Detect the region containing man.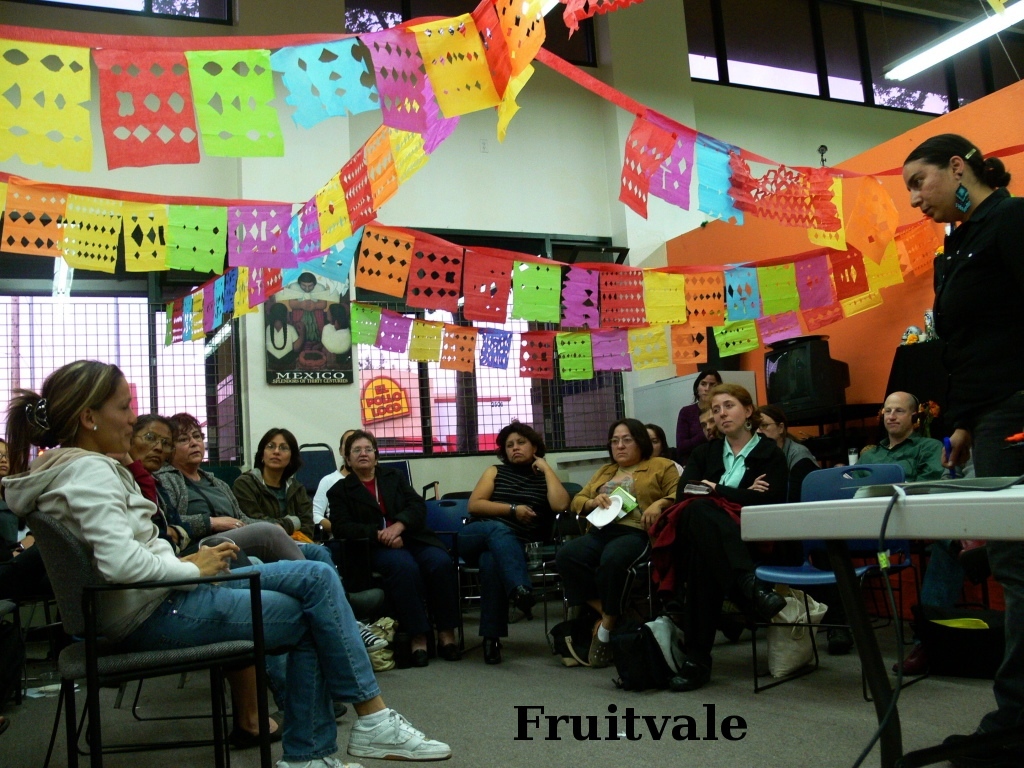
838:387:948:678.
